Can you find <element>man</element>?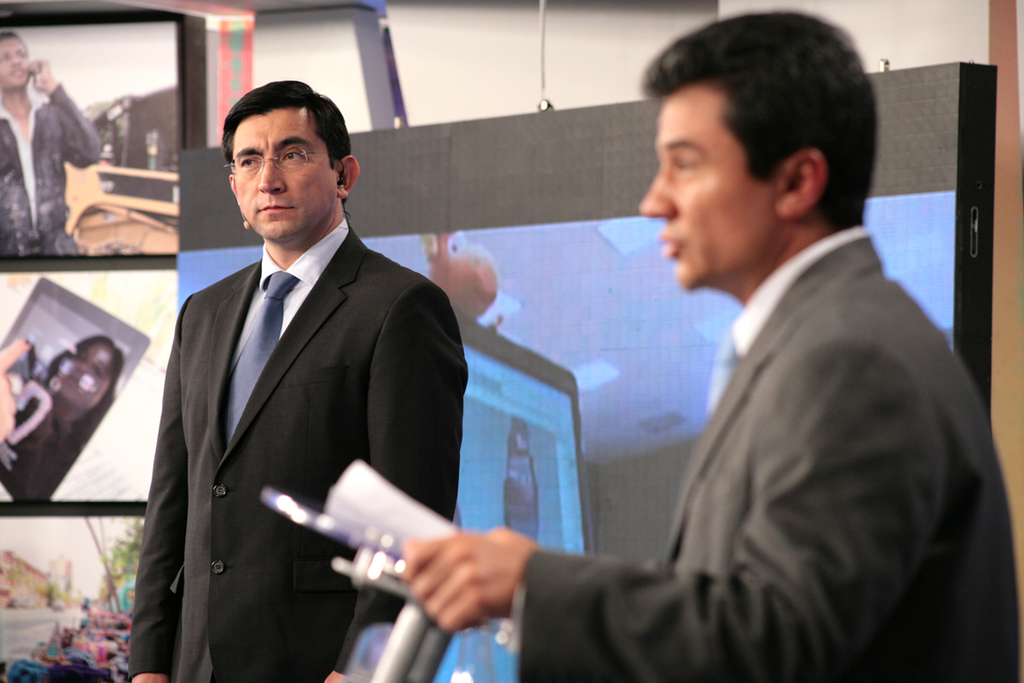
Yes, bounding box: <bbox>130, 79, 469, 682</bbox>.
